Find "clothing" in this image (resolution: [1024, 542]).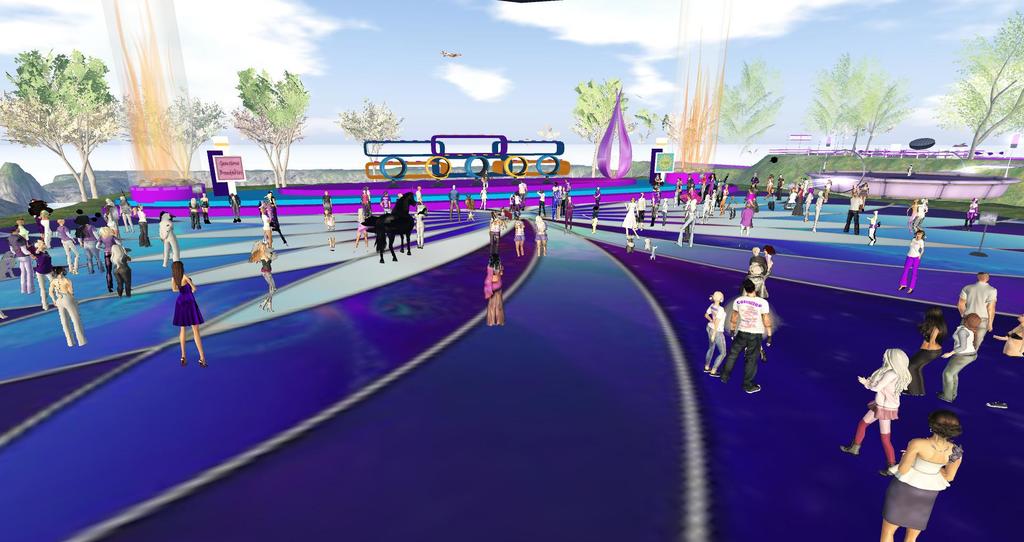
x1=489, y1=237, x2=498, y2=257.
